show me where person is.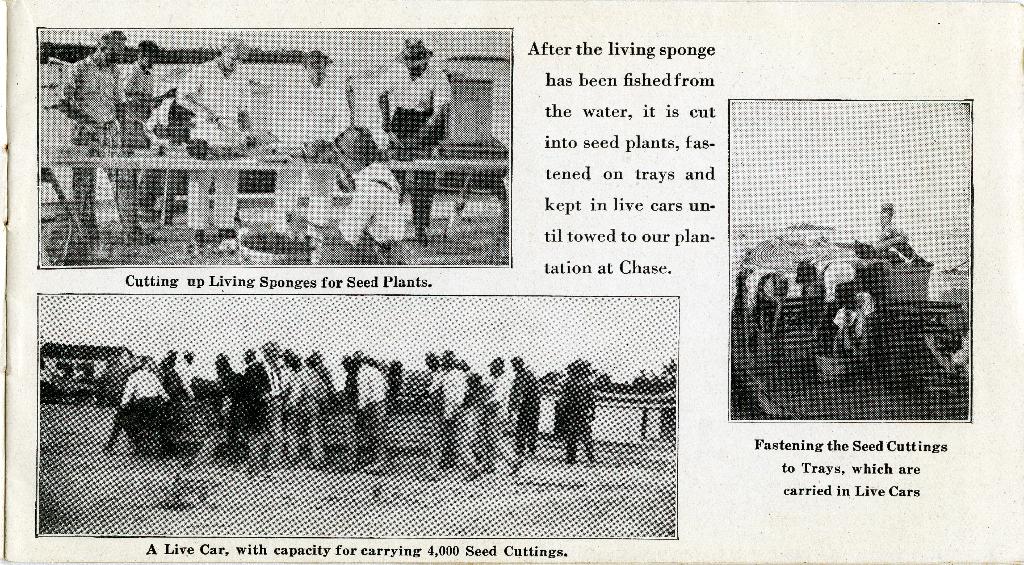
person is at BBox(727, 234, 796, 372).
